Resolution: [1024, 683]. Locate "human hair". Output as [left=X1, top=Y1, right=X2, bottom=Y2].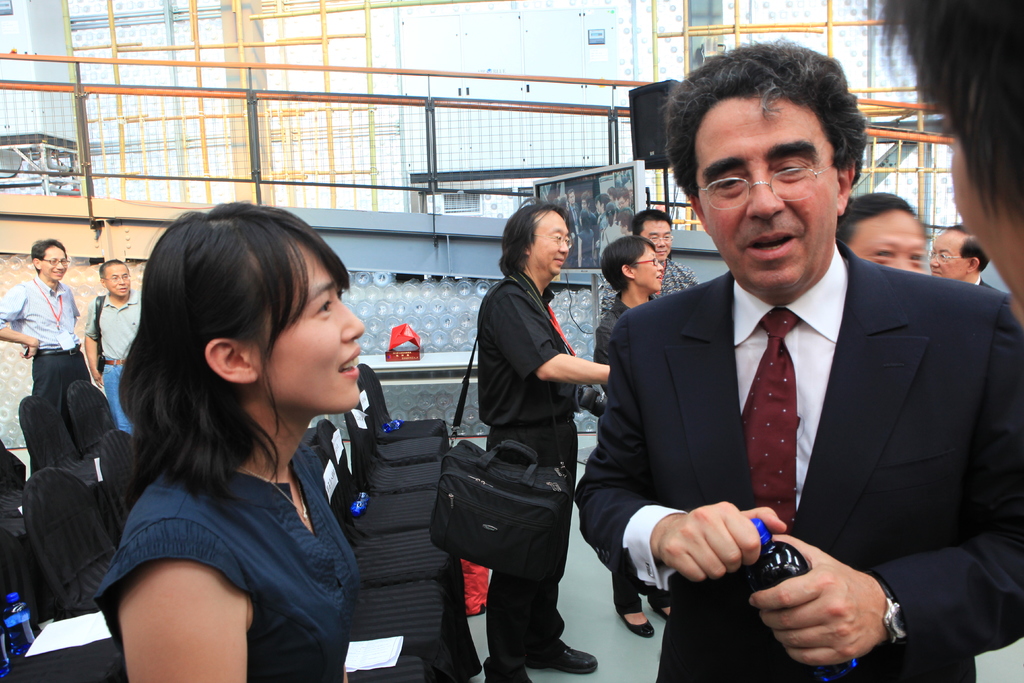
[left=947, top=224, right=993, bottom=270].
